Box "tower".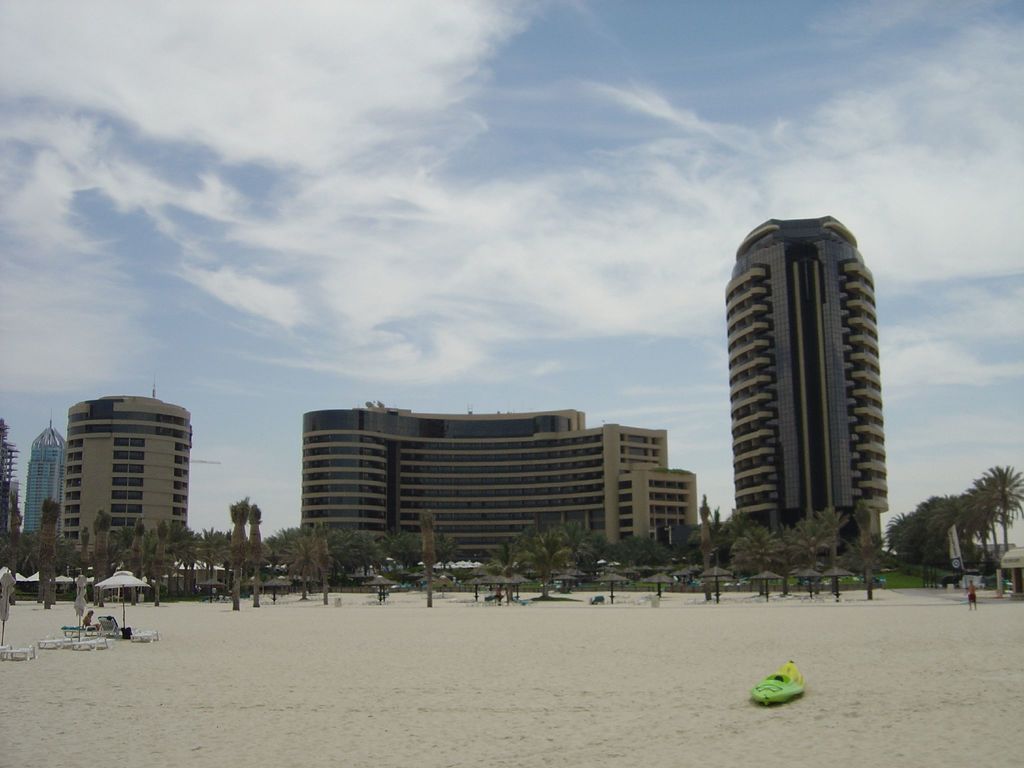
<bbox>713, 196, 916, 568</bbox>.
